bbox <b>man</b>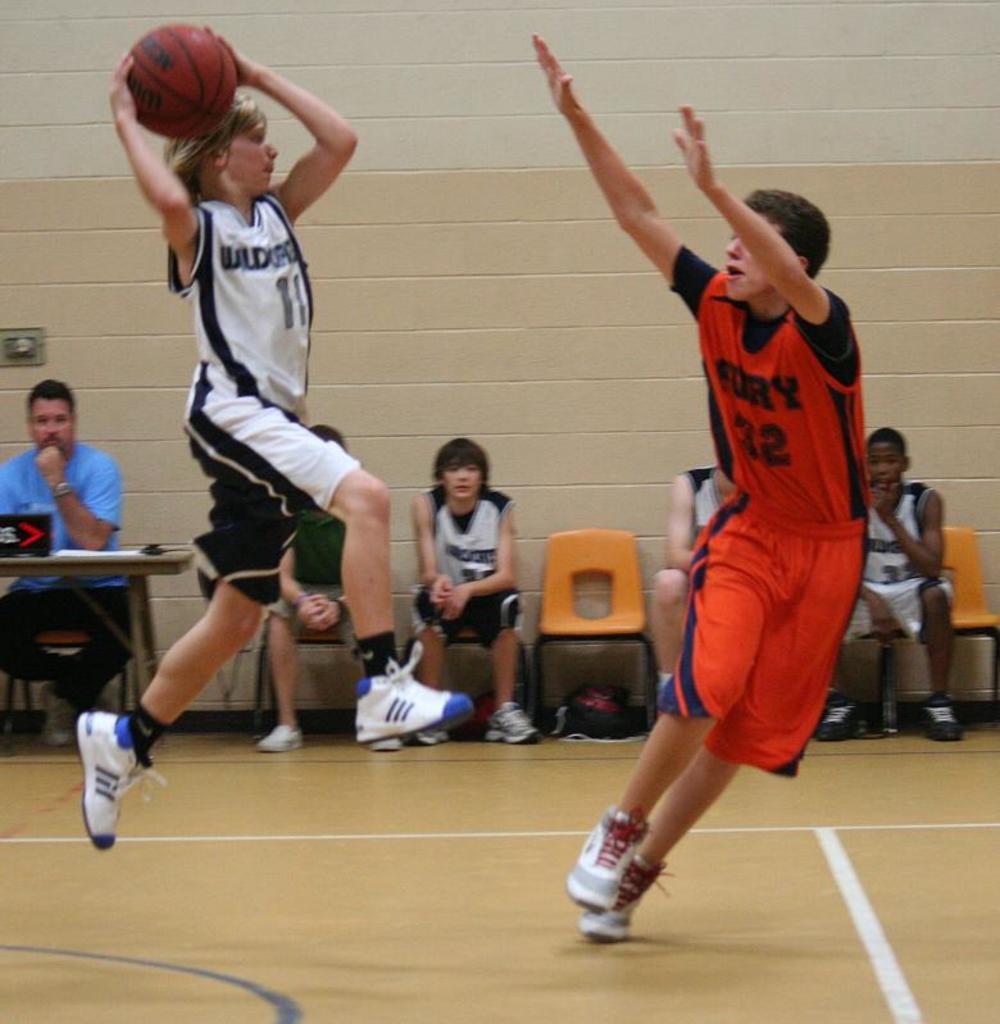
(524, 24, 874, 945)
